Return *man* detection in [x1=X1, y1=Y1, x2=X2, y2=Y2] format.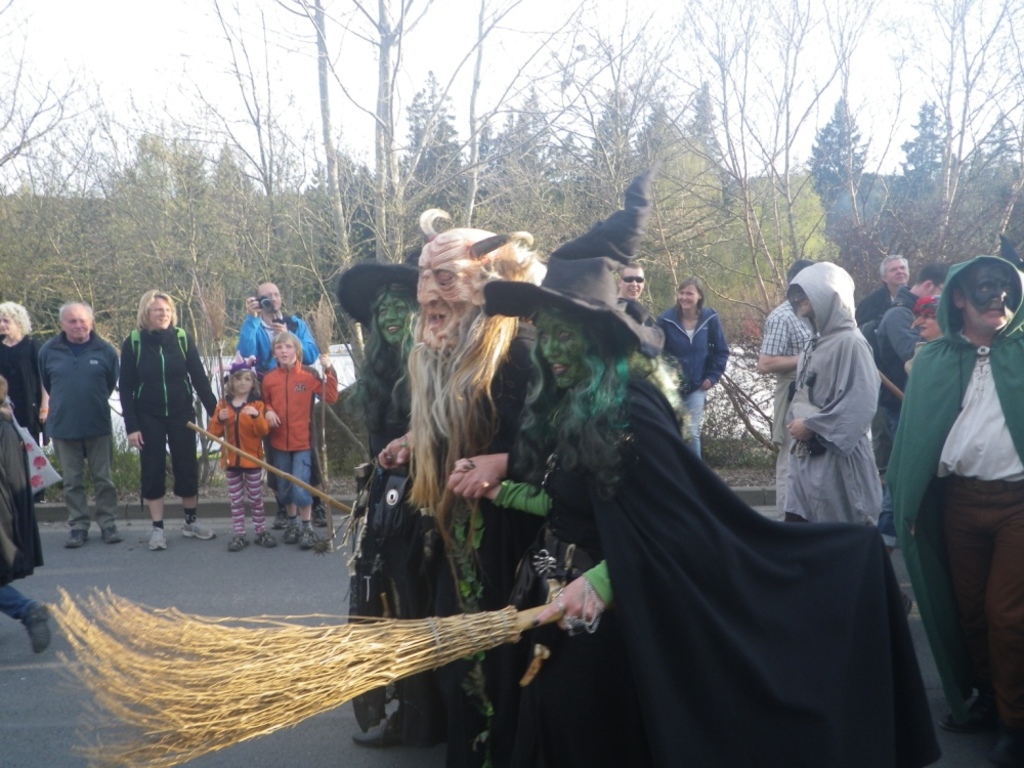
[x1=40, y1=302, x2=123, y2=545].
